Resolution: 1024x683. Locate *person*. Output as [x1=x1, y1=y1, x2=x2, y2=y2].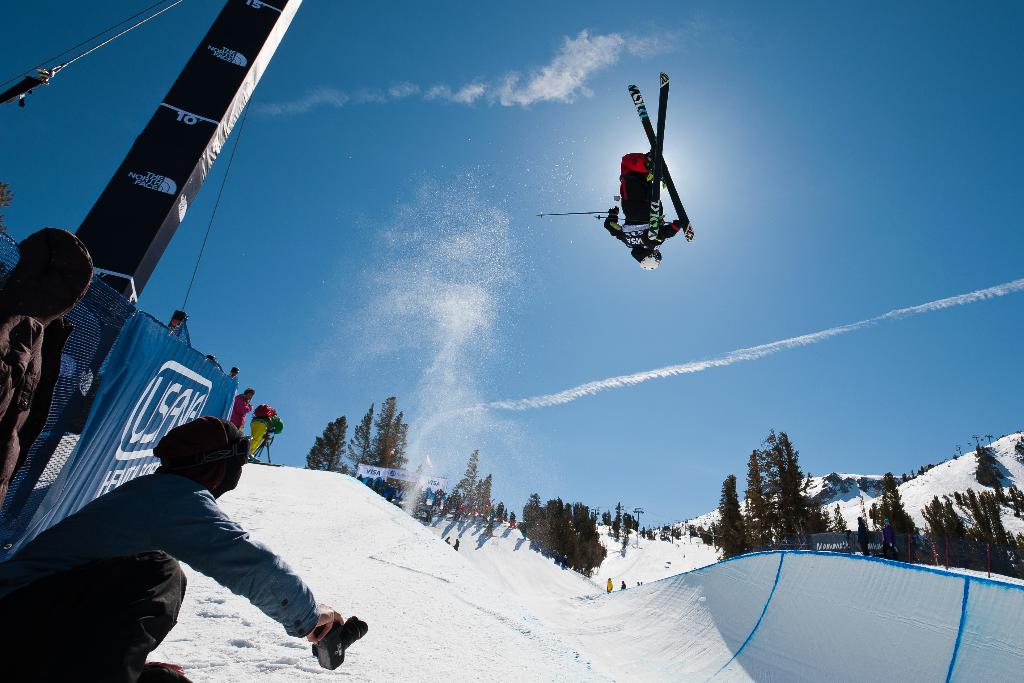
[x1=243, y1=404, x2=284, y2=460].
